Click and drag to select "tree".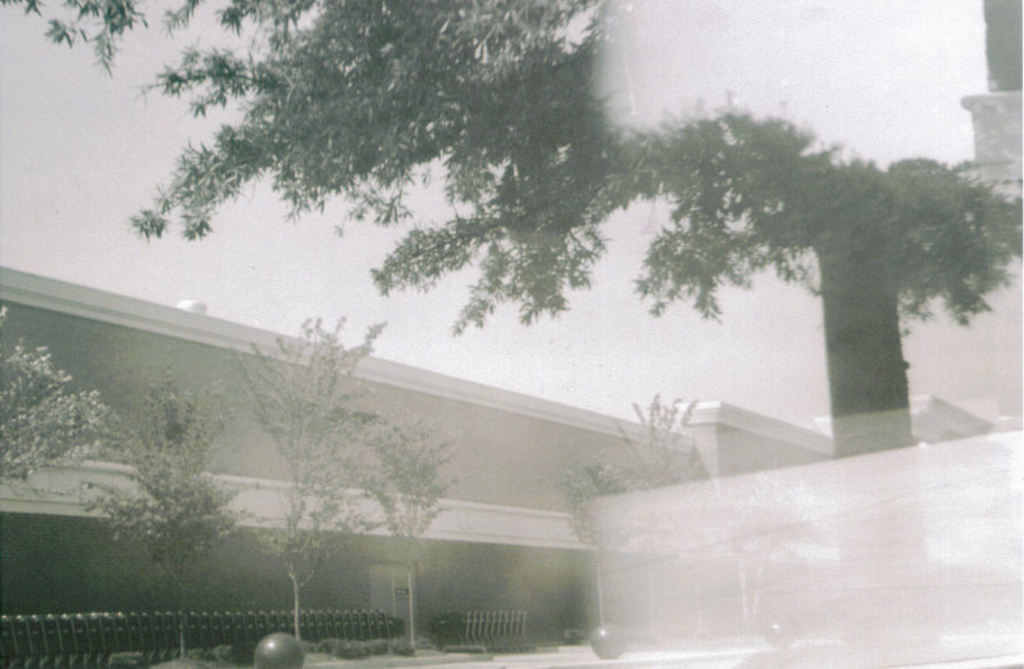
Selection: {"x1": 238, "y1": 310, "x2": 390, "y2": 639}.
